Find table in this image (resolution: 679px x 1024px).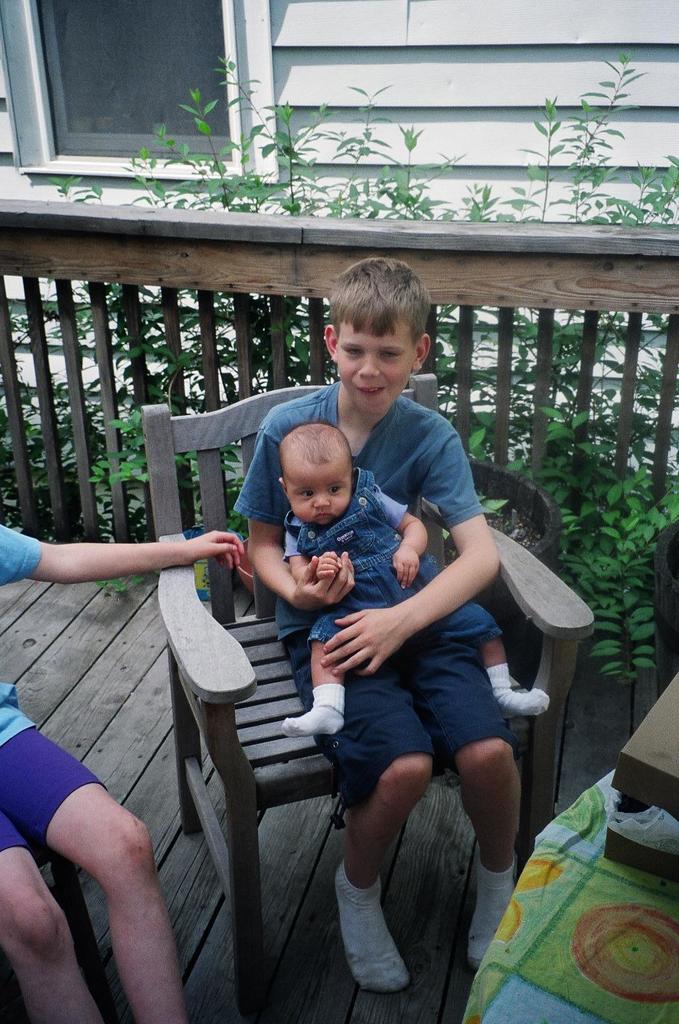
460 759 678 1023.
